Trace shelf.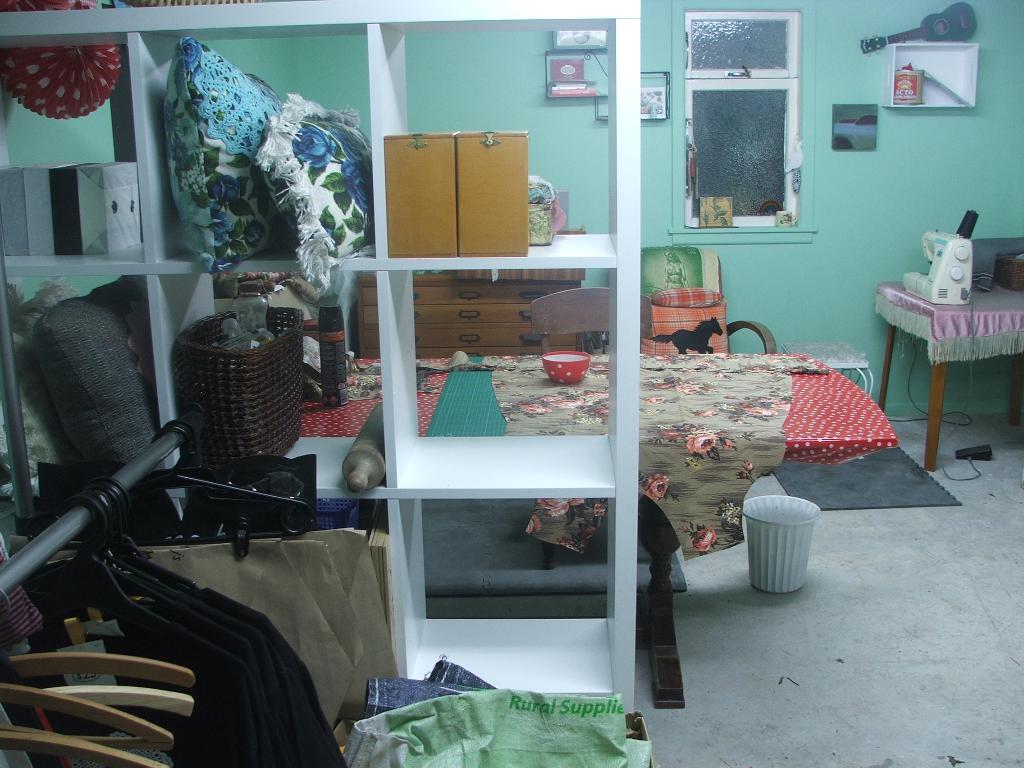
Traced to [left=392, top=491, right=644, bottom=708].
